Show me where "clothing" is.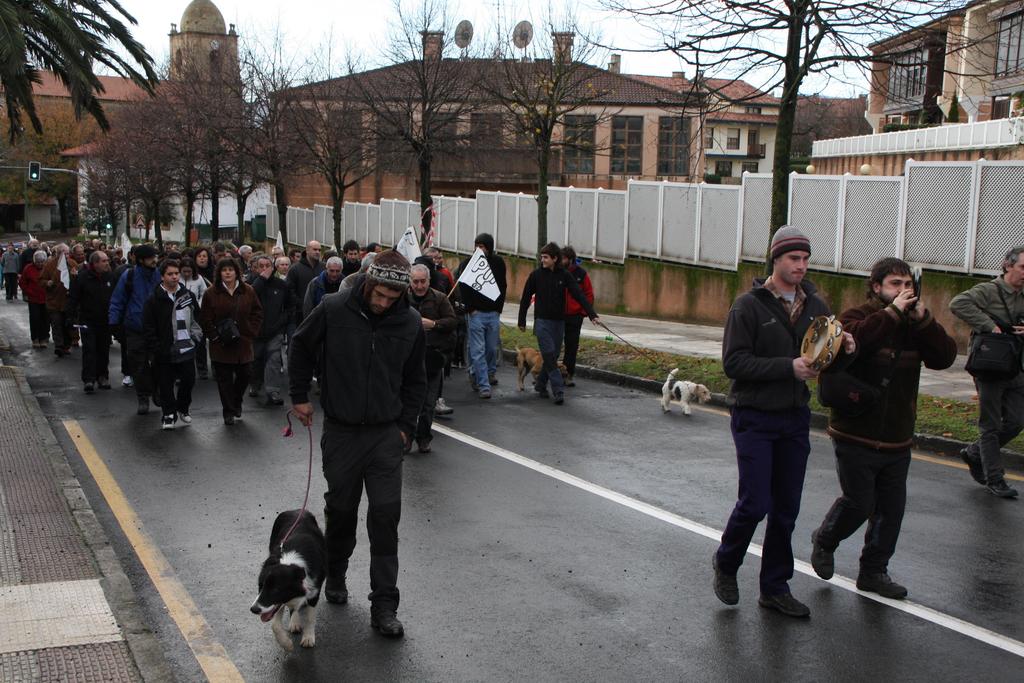
"clothing" is at 725/220/841/612.
